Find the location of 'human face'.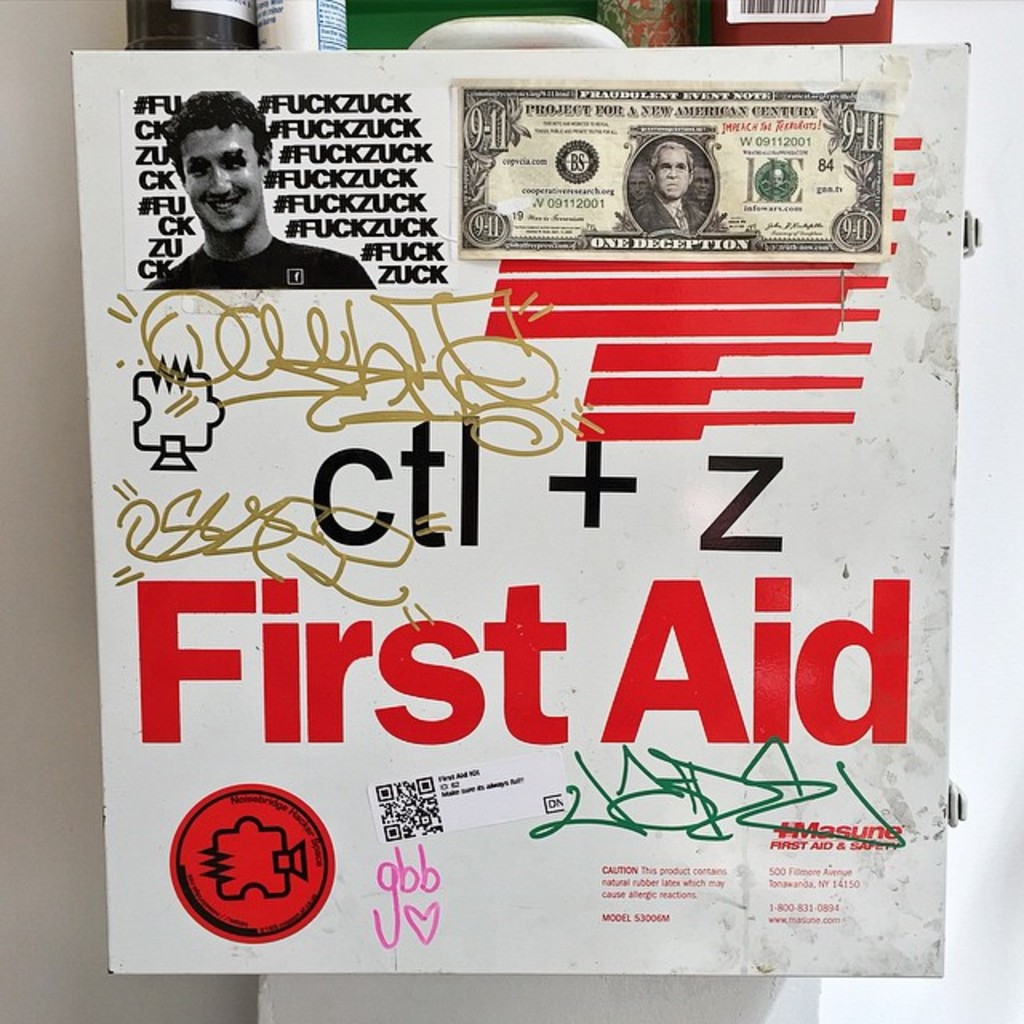
Location: left=658, top=142, right=690, bottom=192.
